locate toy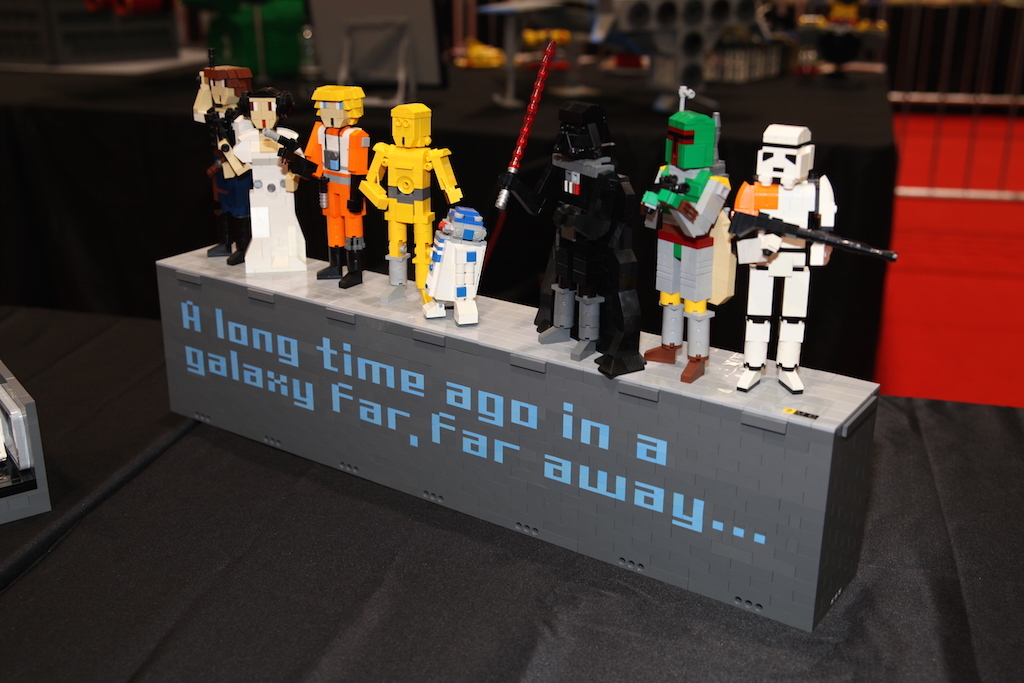
l=423, t=201, r=482, b=323
